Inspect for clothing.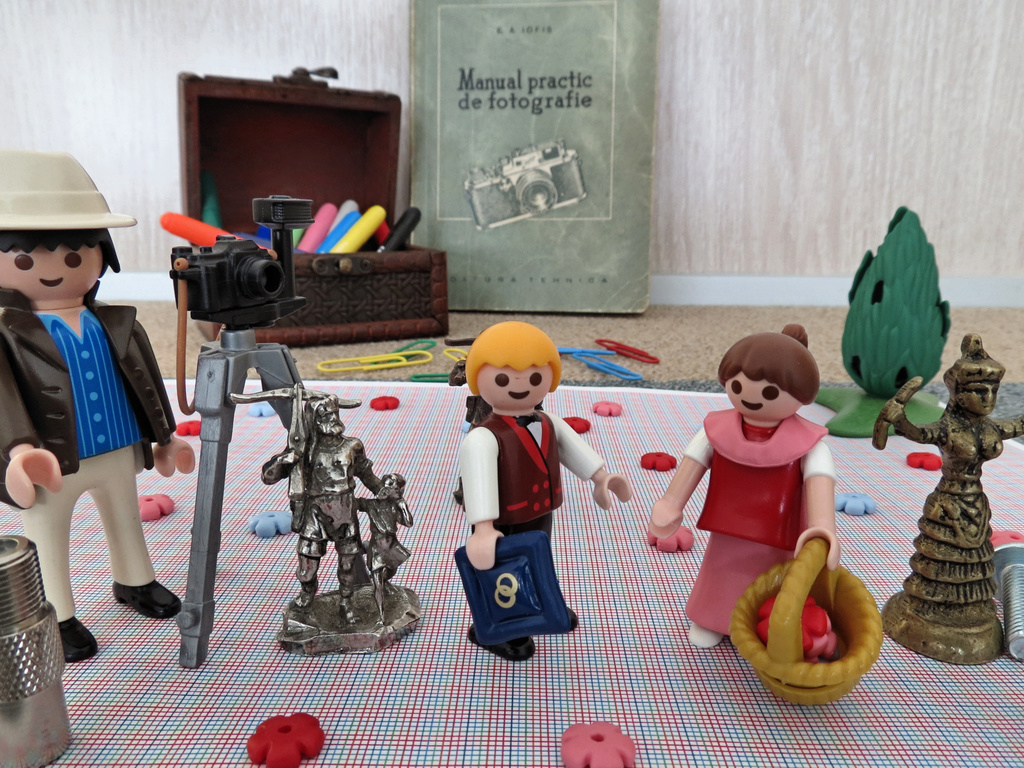
Inspection: 0, 290, 191, 625.
